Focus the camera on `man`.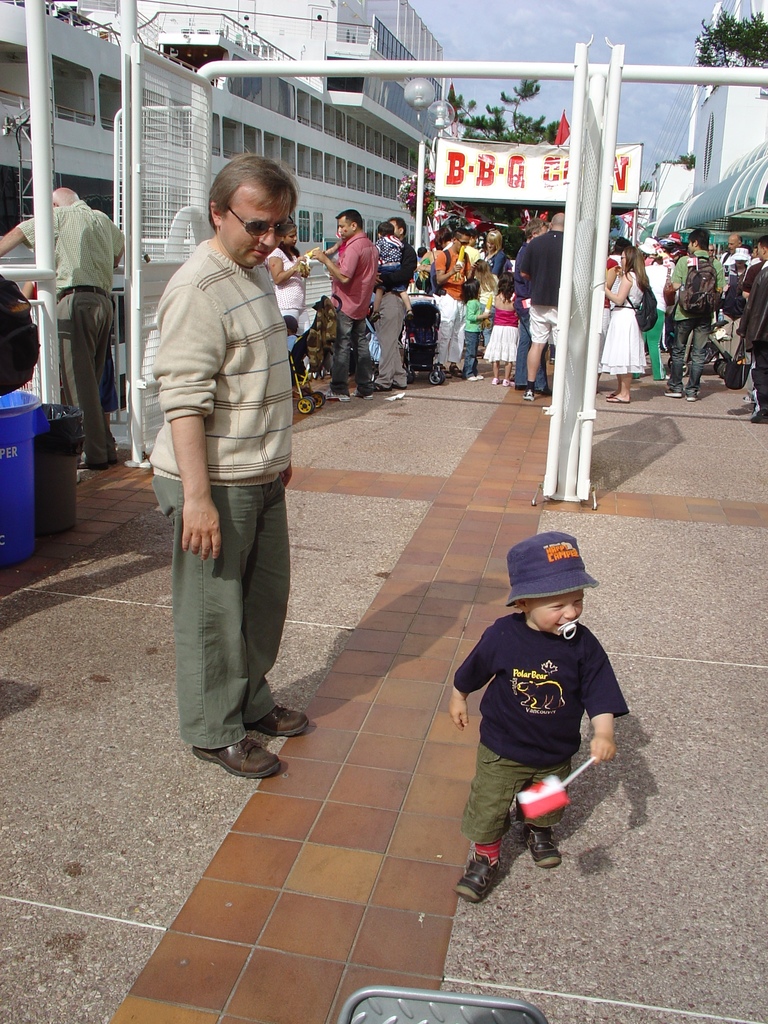
Focus region: (374, 214, 428, 394).
